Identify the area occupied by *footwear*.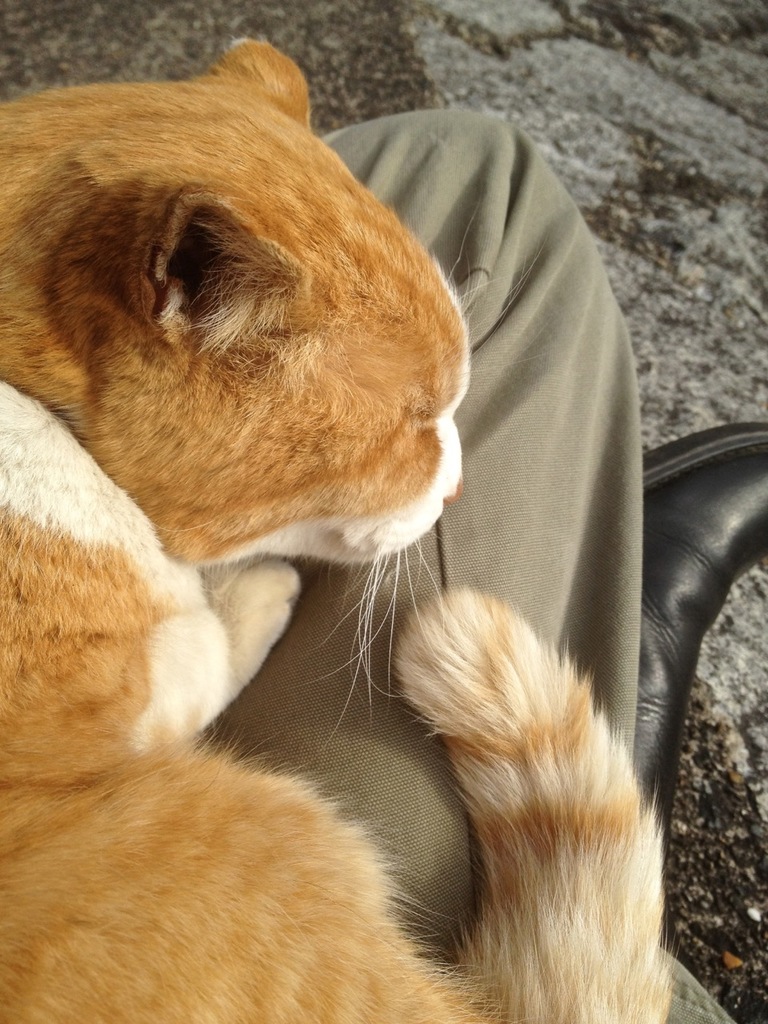
Area: {"x1": 637, "y1": 418, "x2": 767, "y2": 859}.
